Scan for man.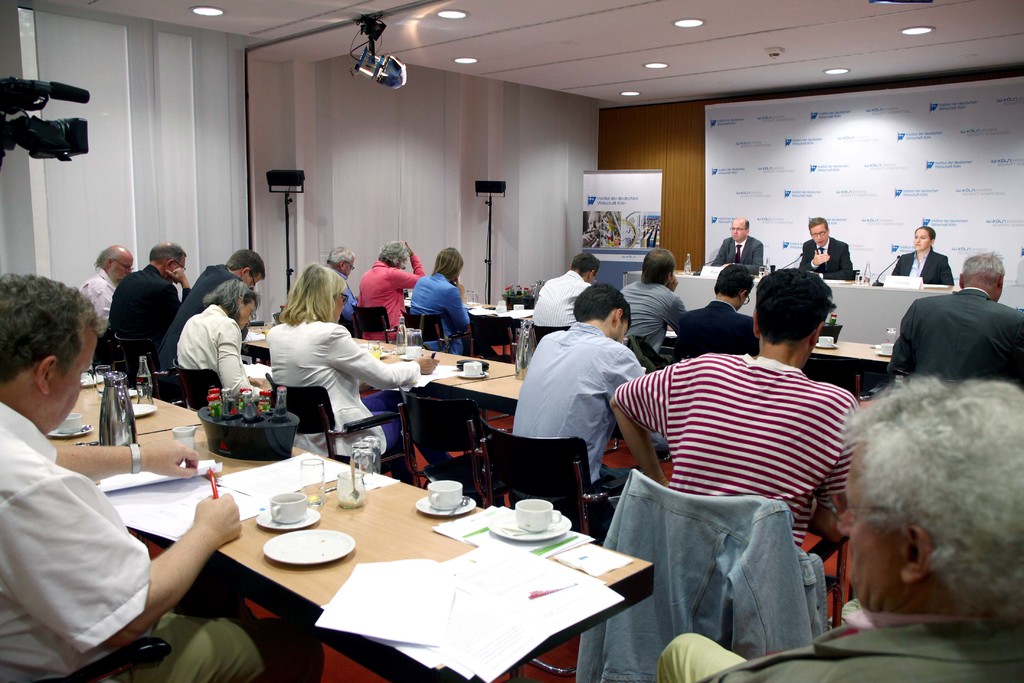
Scan result: 657,383,1023,682.
